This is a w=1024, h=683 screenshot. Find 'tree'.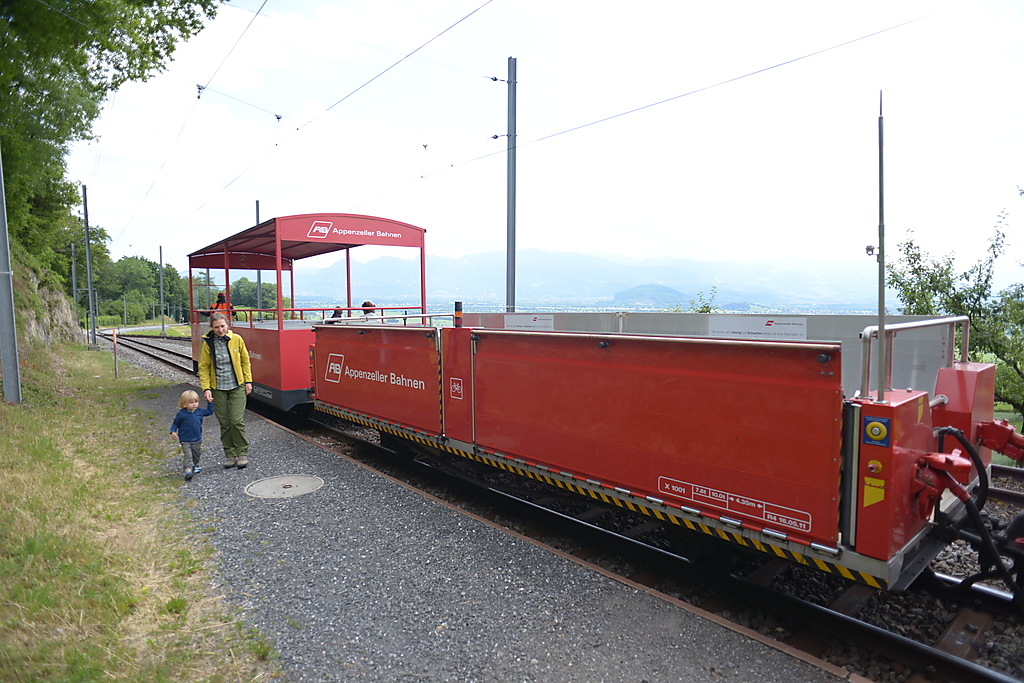
Bounding box: [x1=667, y1=293, x2=718, y2=314].
